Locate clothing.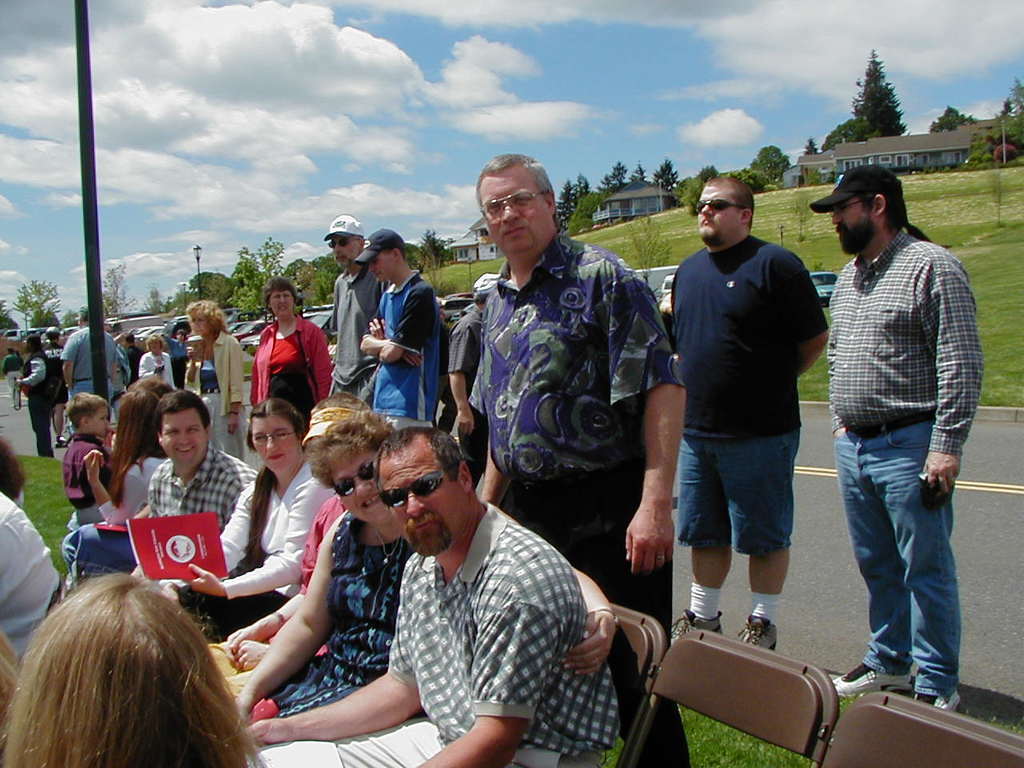
Bounding box: (329, 268, 382, 400).
